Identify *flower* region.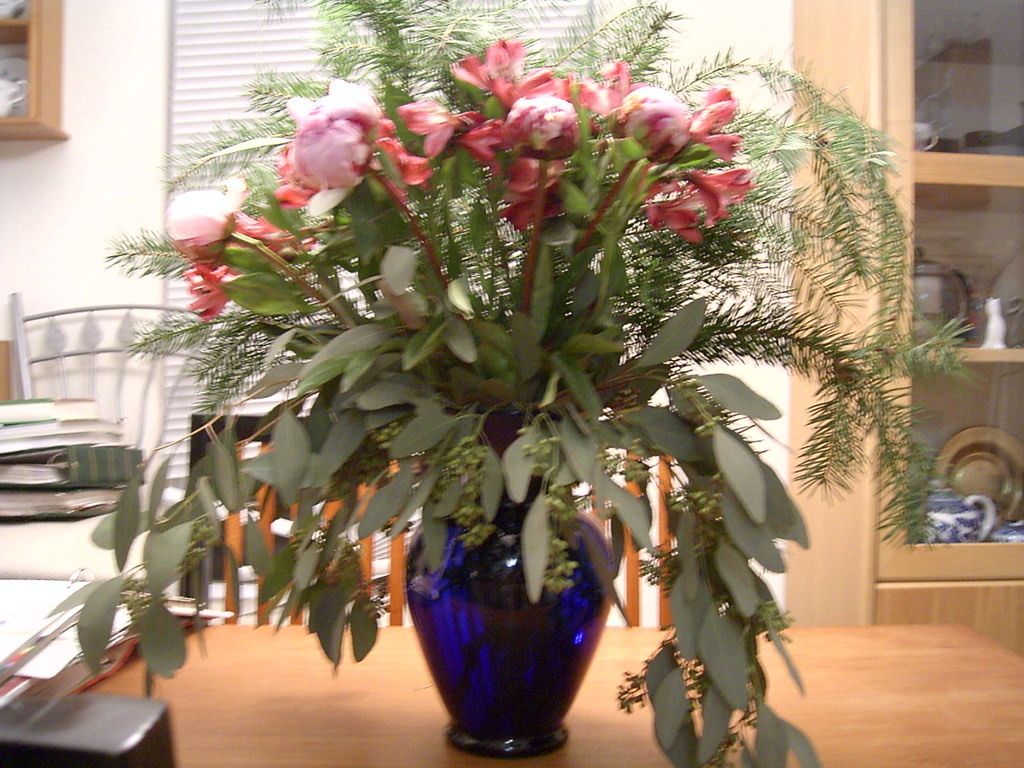
Region: <bbox>161, 175, 245, 254</bbox>.
